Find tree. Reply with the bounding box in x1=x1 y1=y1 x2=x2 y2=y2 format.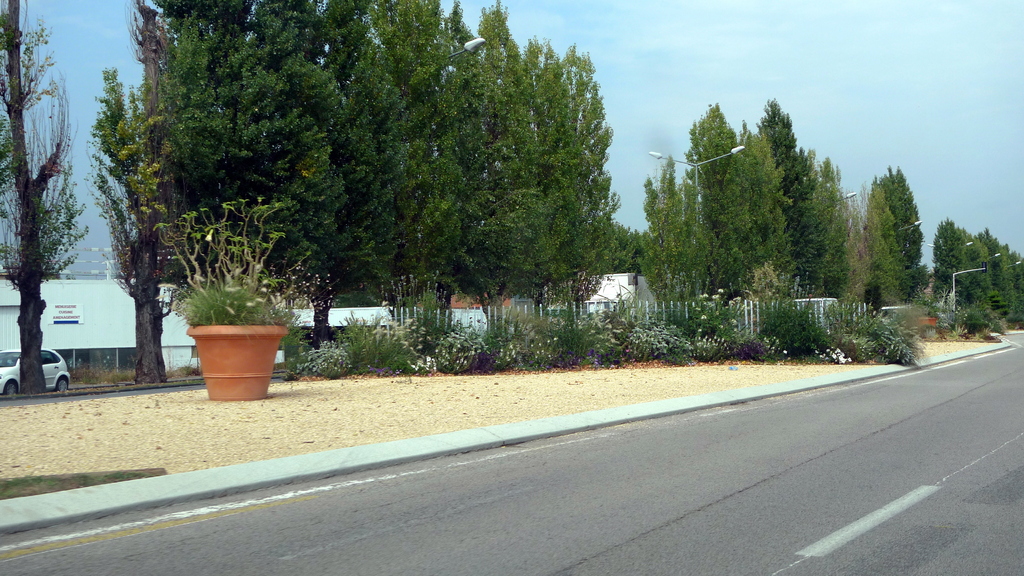
x1=680 y1=97 x2=763 y2=305.
